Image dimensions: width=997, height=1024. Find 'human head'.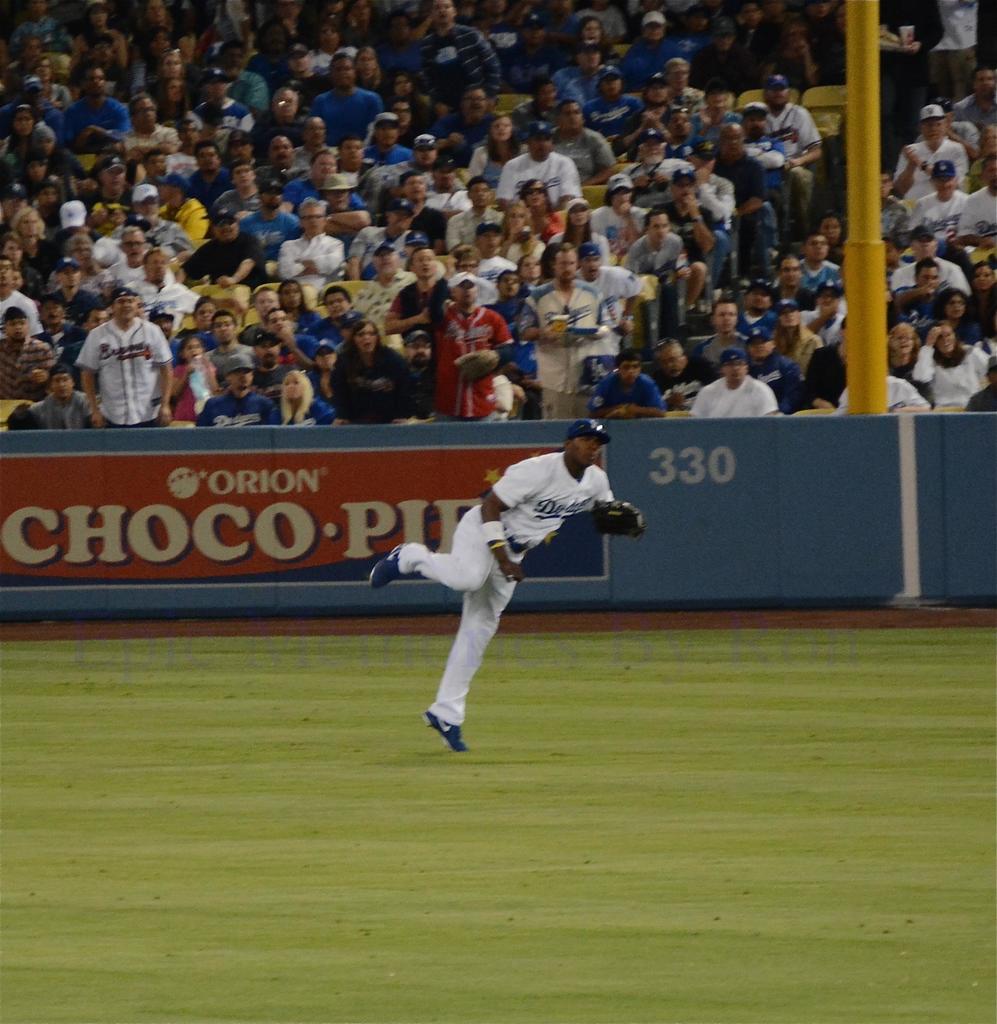
921/114/948/145.
